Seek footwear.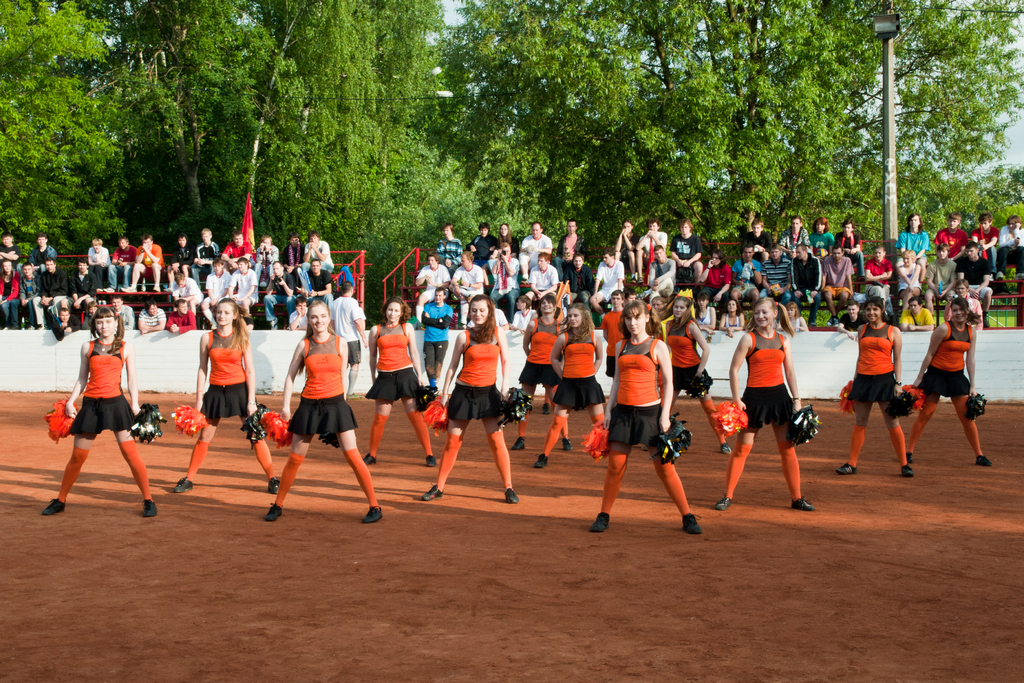
Rect(722, 441, 731, 454).
